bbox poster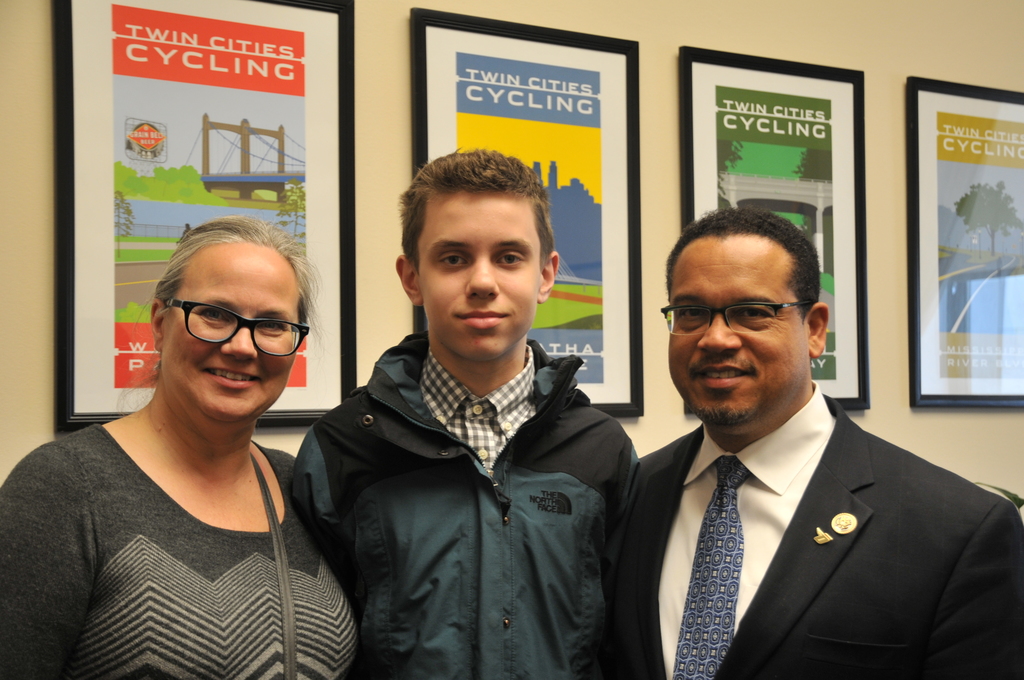
682,67,859,395
